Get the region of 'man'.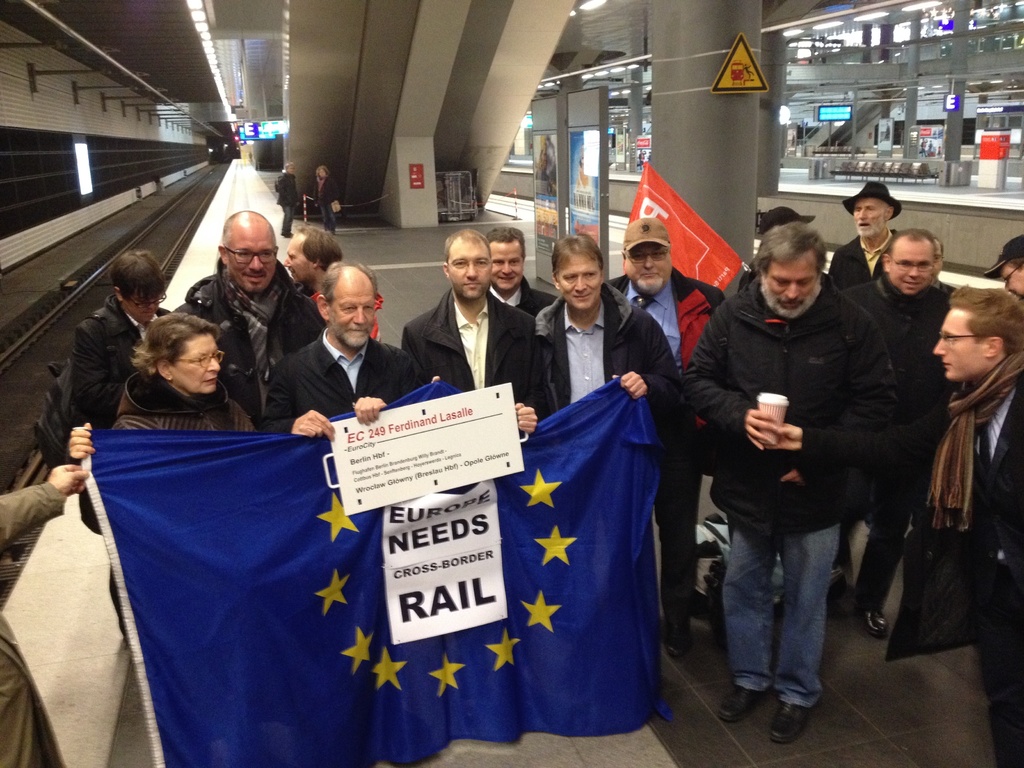
region(599, 214, 731, 666).
